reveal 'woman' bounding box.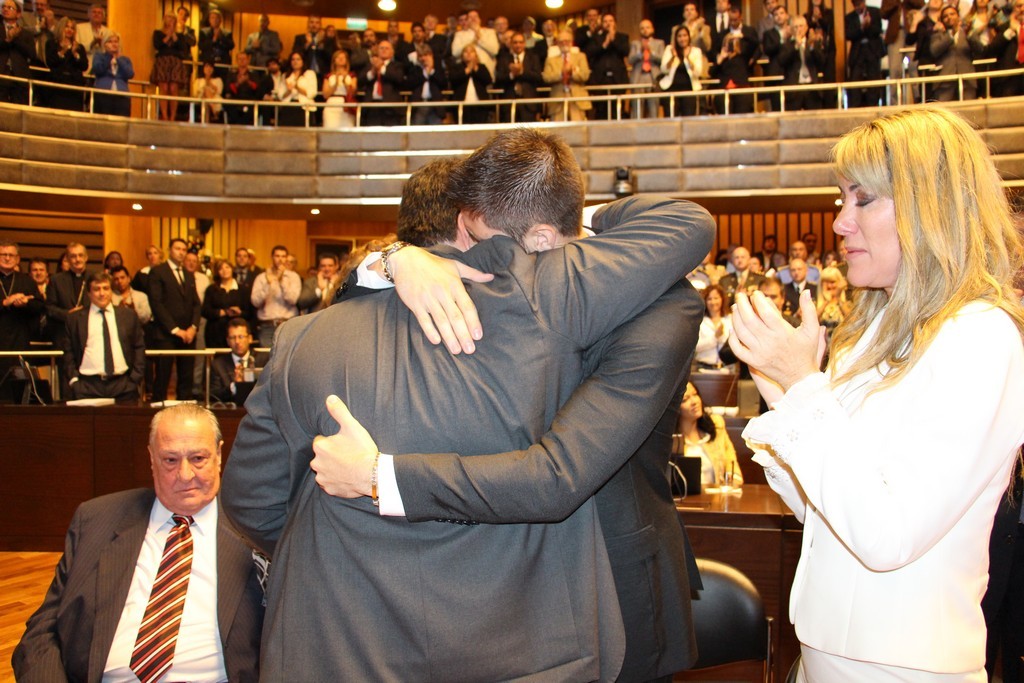
Revealed: bbox=[906, 0, 945, 72].
